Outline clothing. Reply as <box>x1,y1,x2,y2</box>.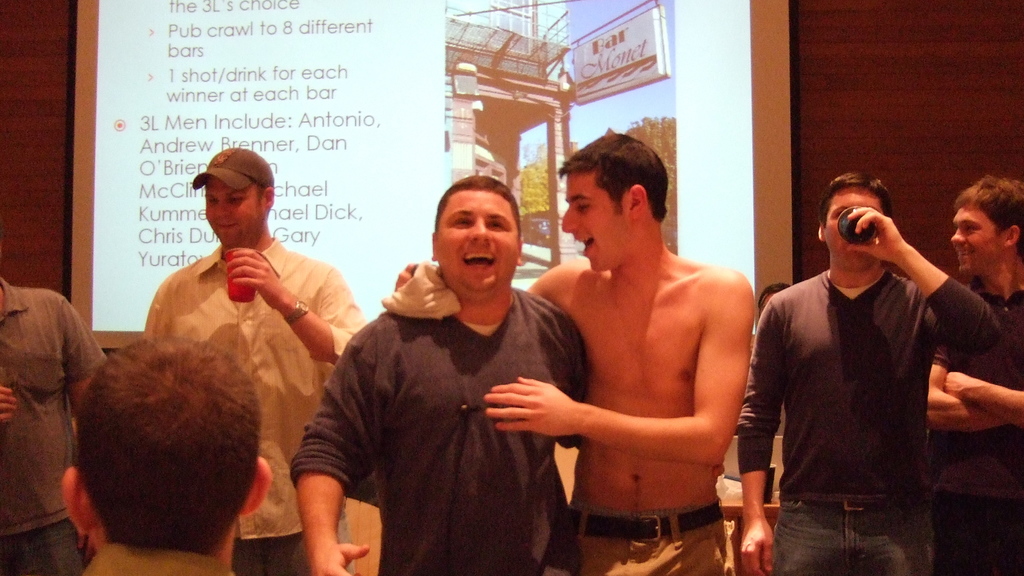
<box>0,276,110,575</box>.
